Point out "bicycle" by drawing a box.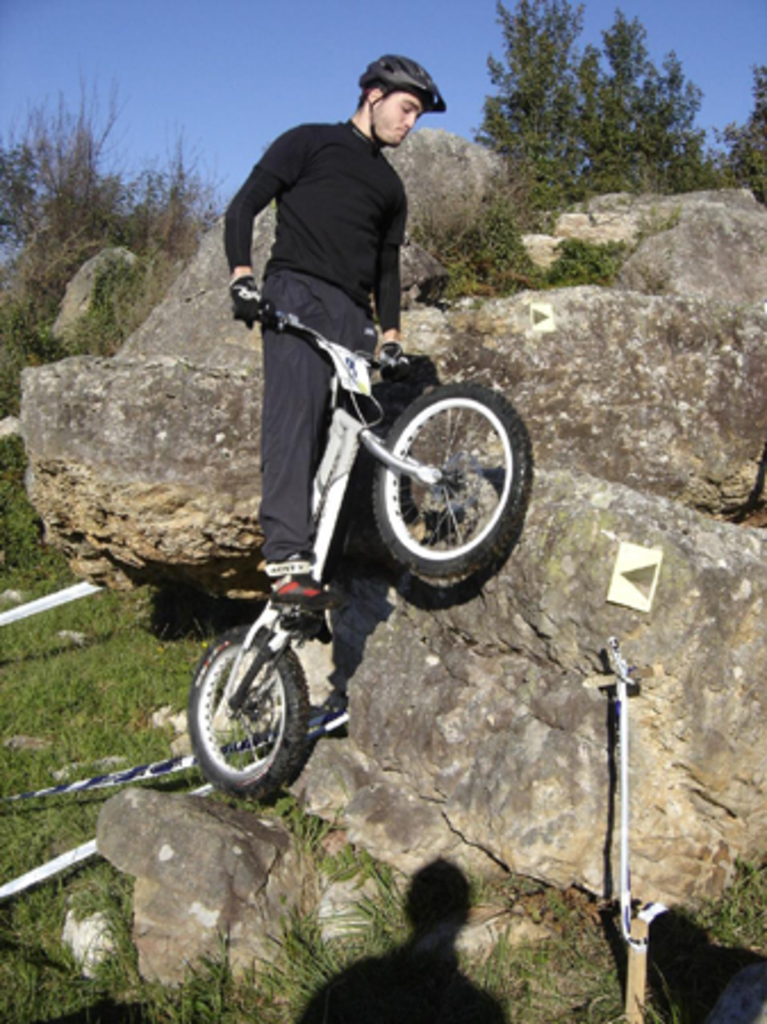
{"x1": 187, "y1": 262, "x2": 503, "y2": 728}.
